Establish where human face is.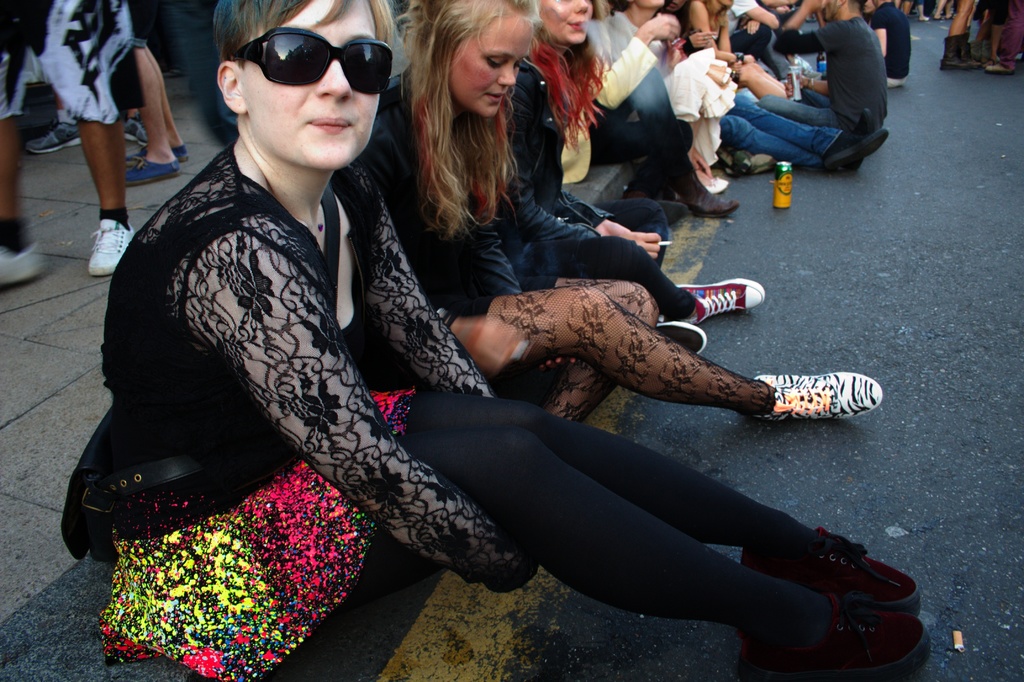
Established at 244:0:379:166.
